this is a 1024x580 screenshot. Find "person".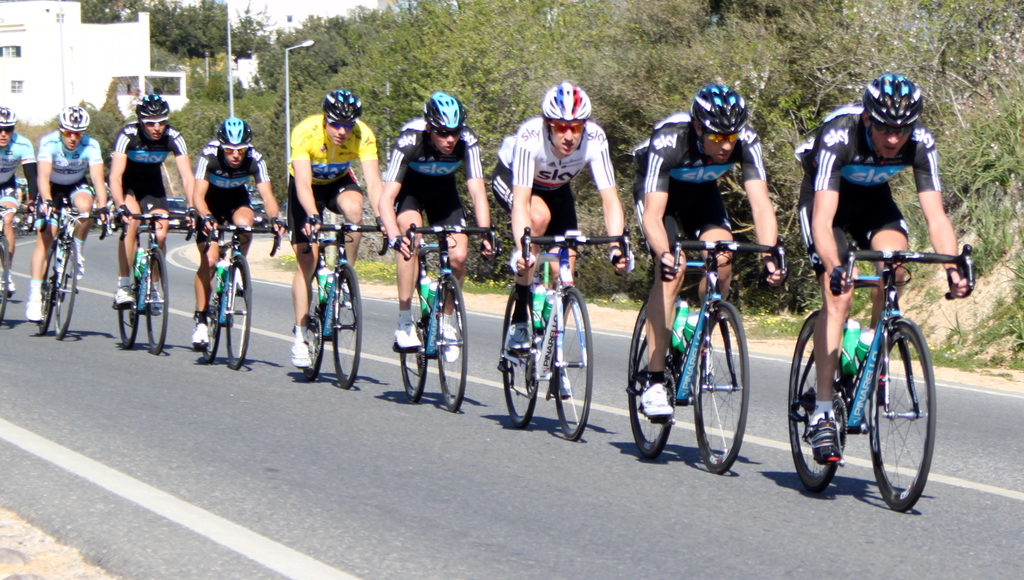
Bounding box: region(375, 88, 498, 363).
